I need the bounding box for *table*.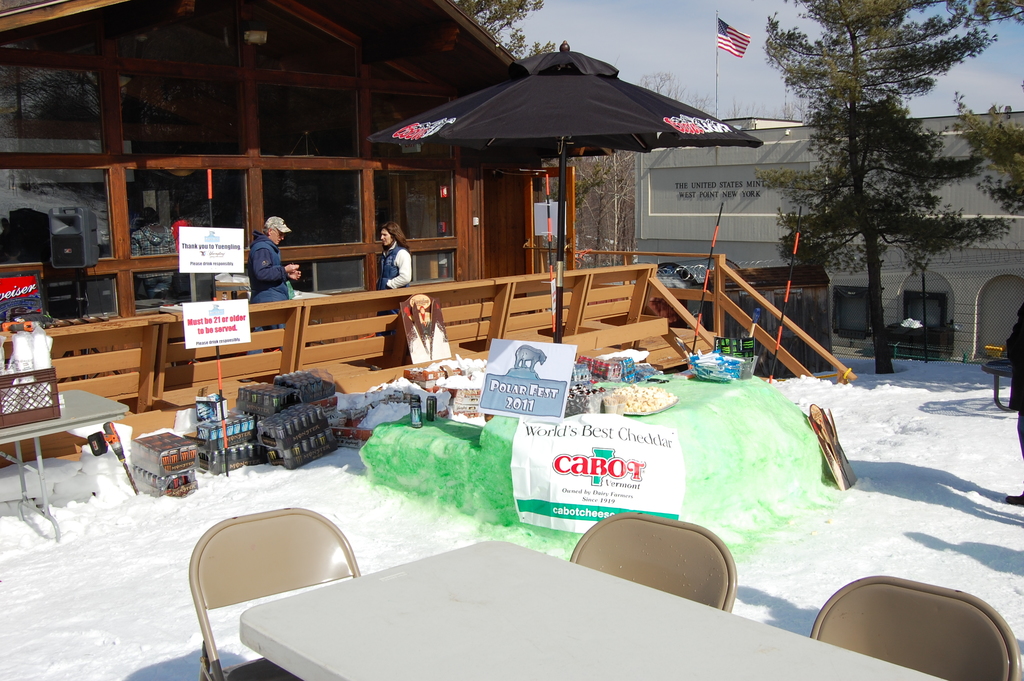
Here it is: (left=234, top=532, right=955, bottom=680).
